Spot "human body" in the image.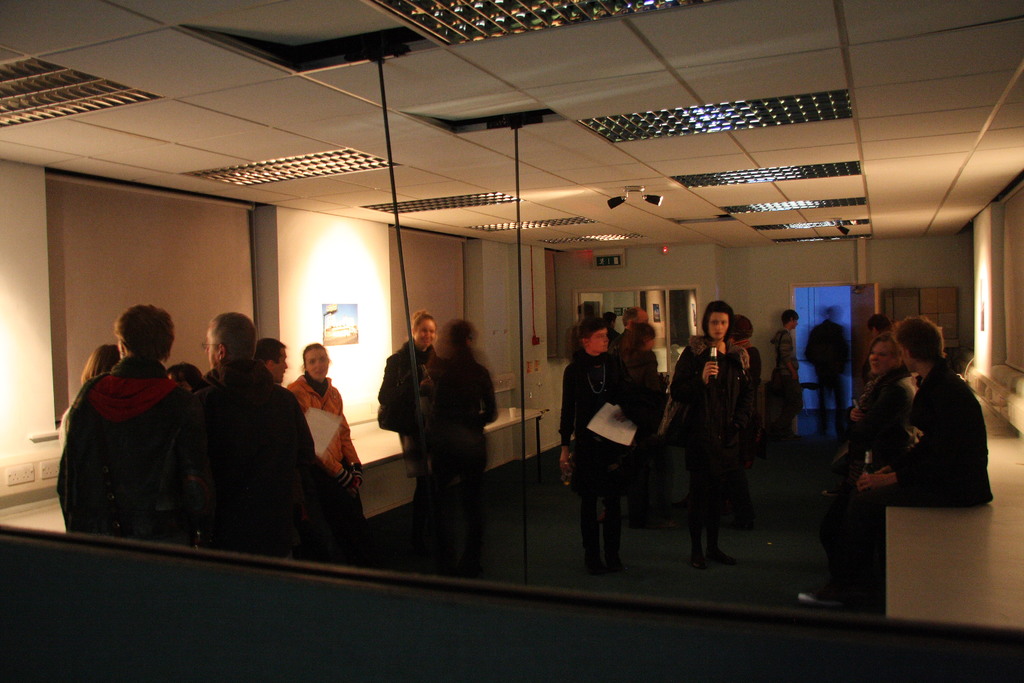
"human body" found at region(774, 309, 801, 457).
